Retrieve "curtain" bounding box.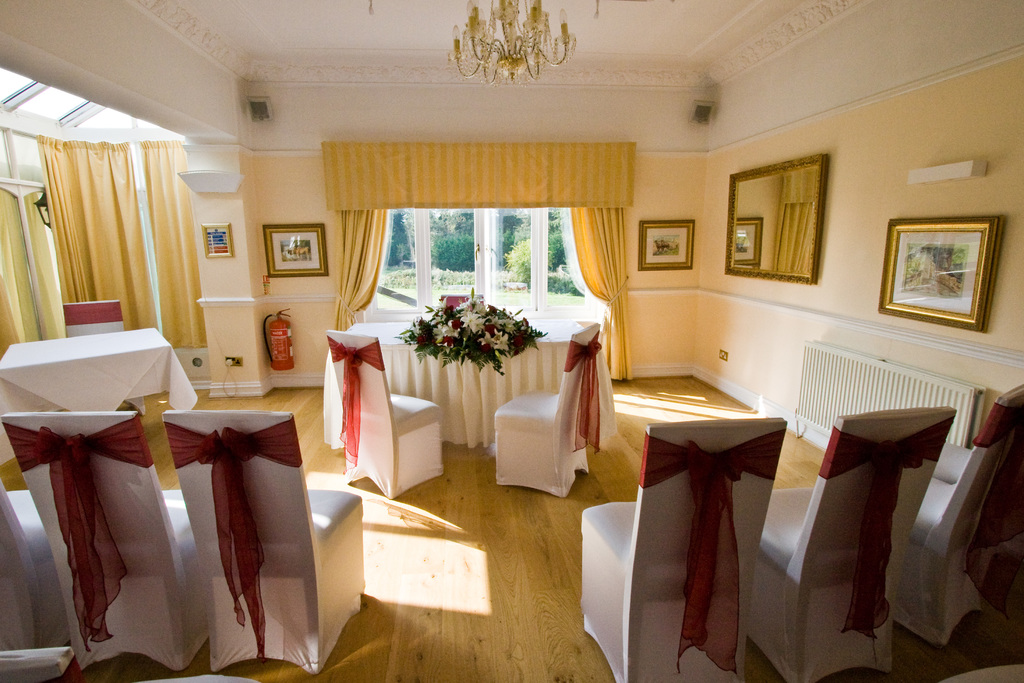
Bounding box: rect(321, 205, 390, 335).
